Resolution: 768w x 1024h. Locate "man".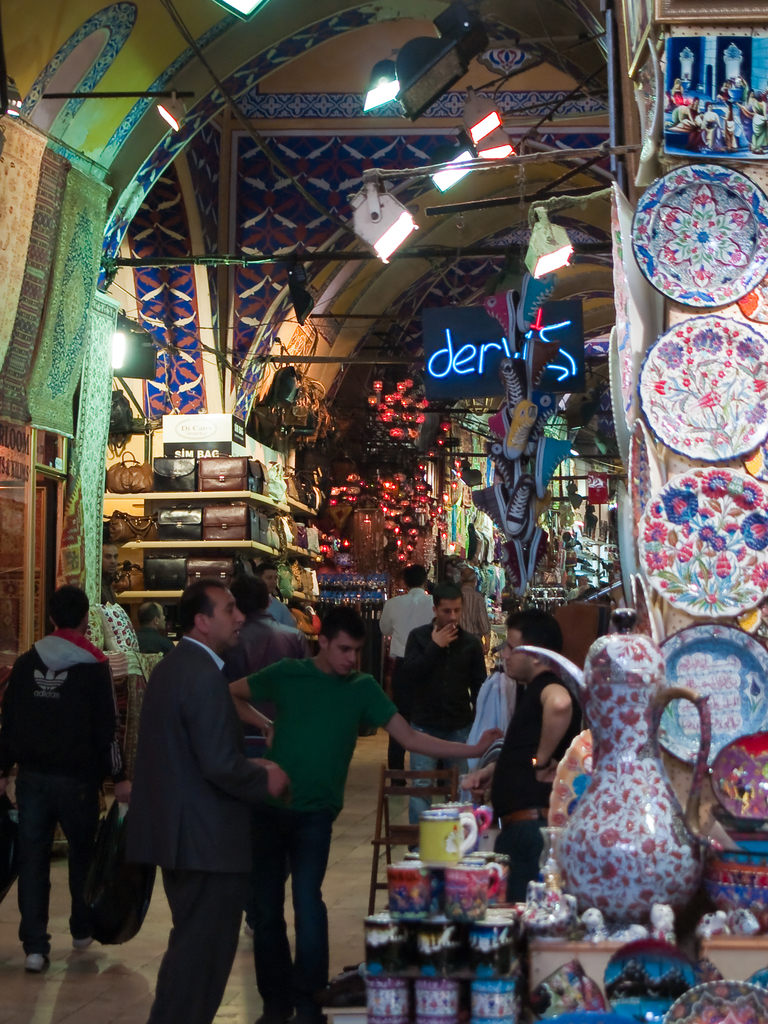
(100, 539, 128, 605).
